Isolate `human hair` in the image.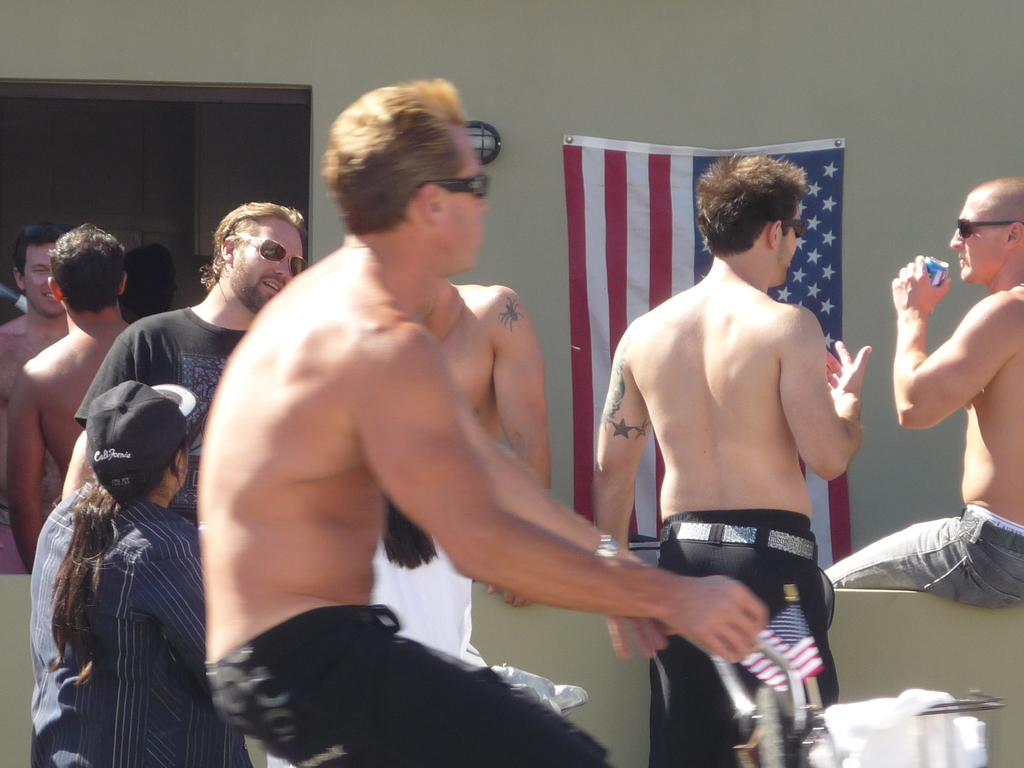
Isolated region: l=692, t=147, r=810, b=256.
